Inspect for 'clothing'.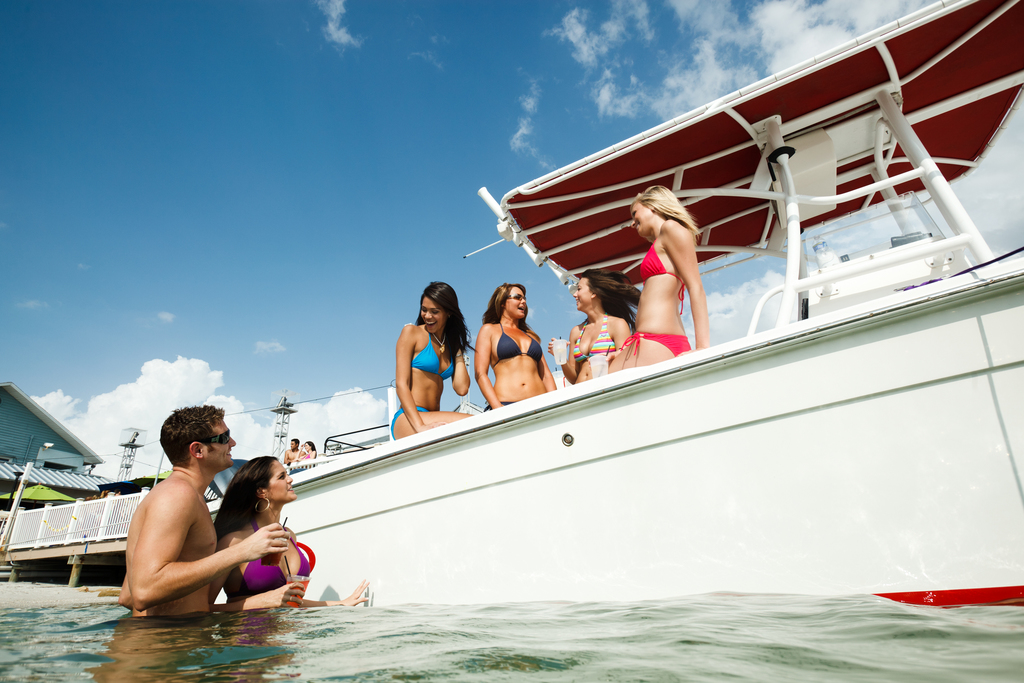
Inspection: [x1=618, y1=233, x2=689, y2=360].
